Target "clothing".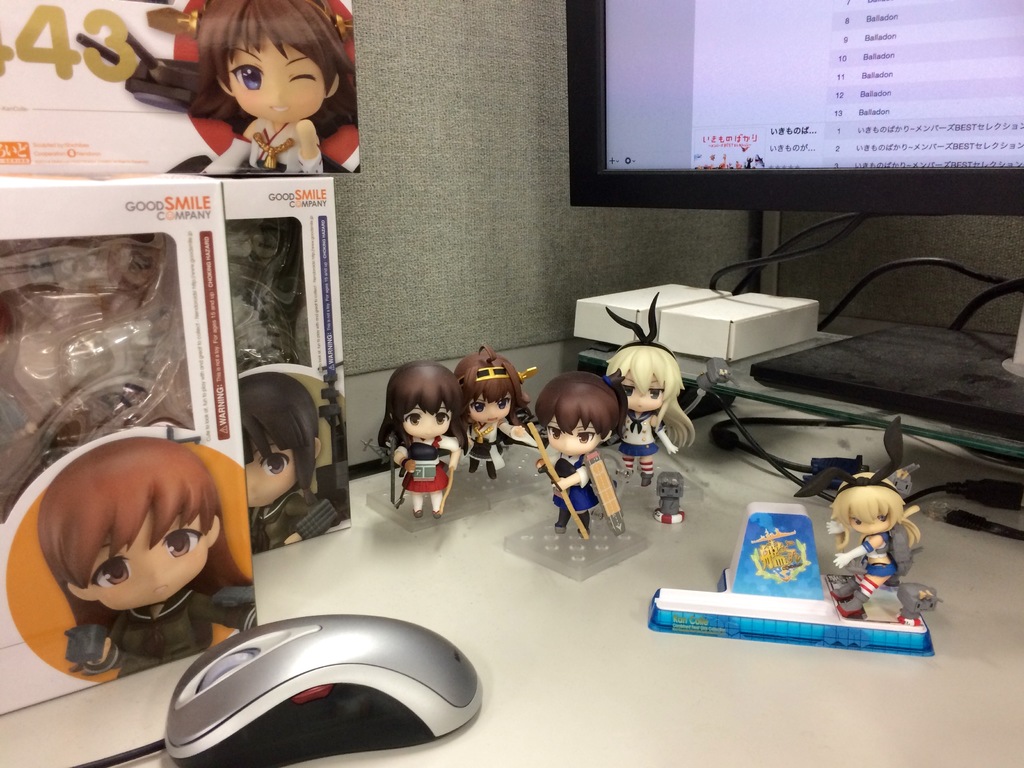
Target region: <bbox>527, 429, 622, 541</bbox>.
